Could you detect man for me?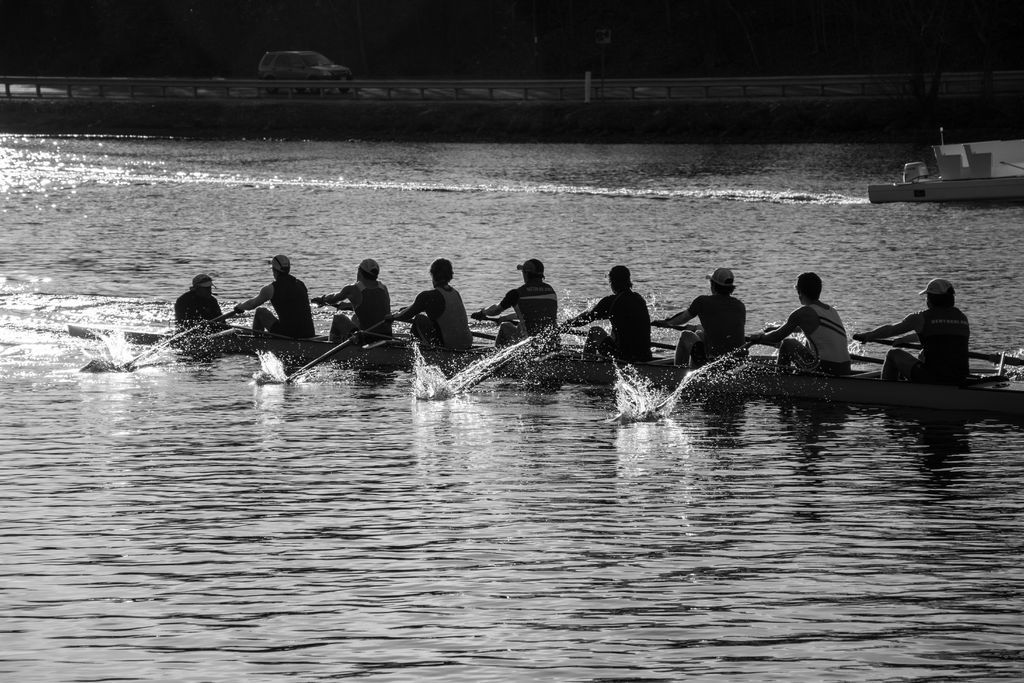
Detection result: (left=646, top=261, right=753, bottom=384).
